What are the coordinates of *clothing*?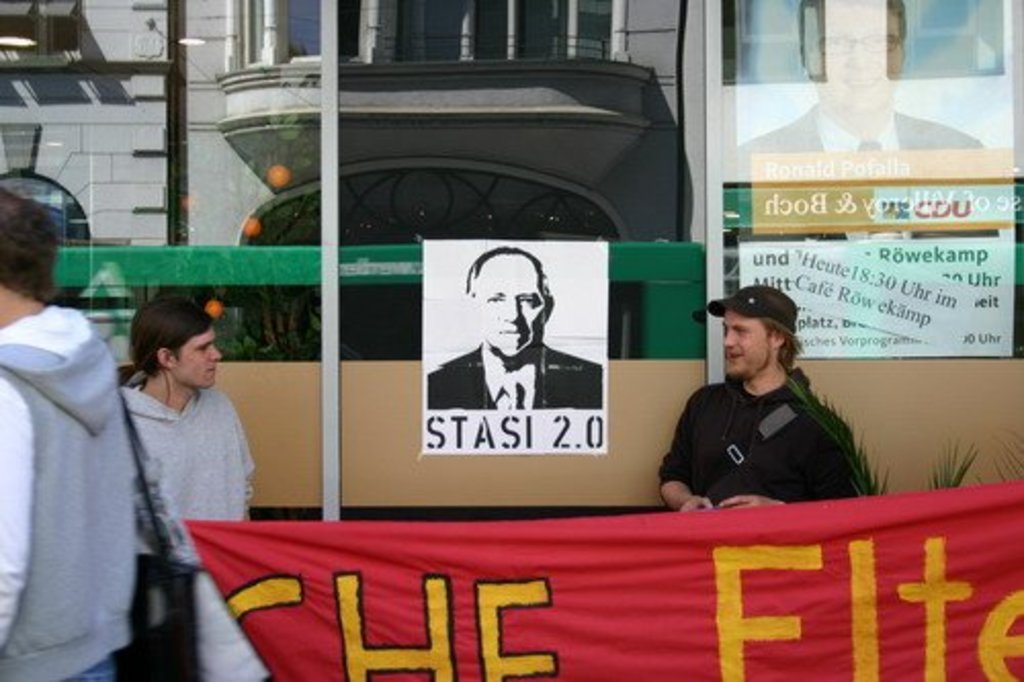
<bbox>0, 301, 141, 680</bbox>.
